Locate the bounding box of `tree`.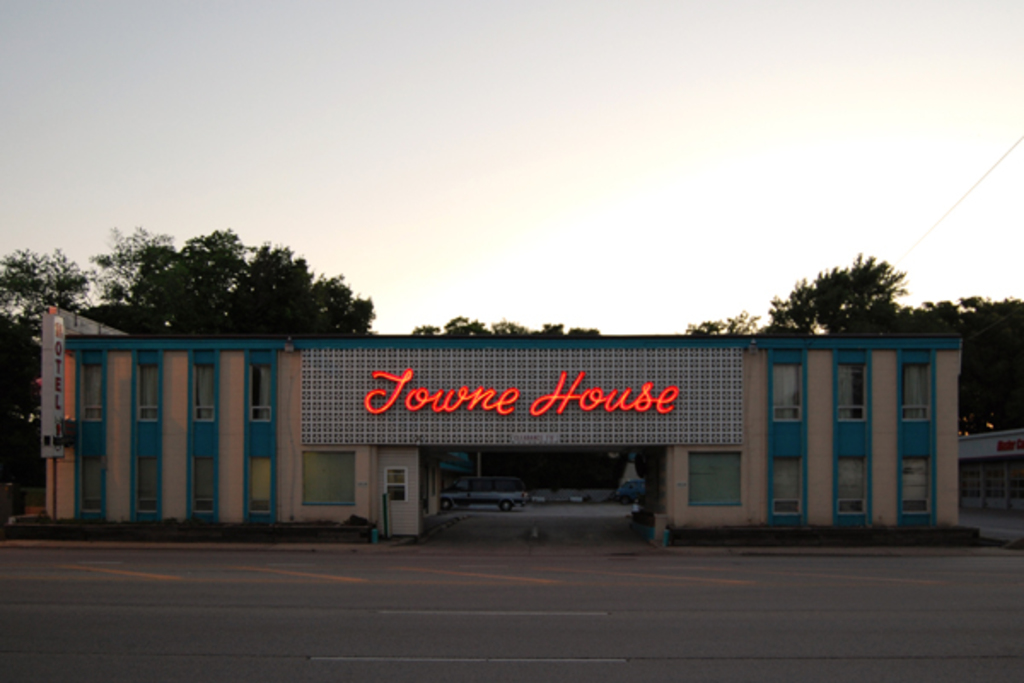
Bounding box: (415, 314, 604, 345).
